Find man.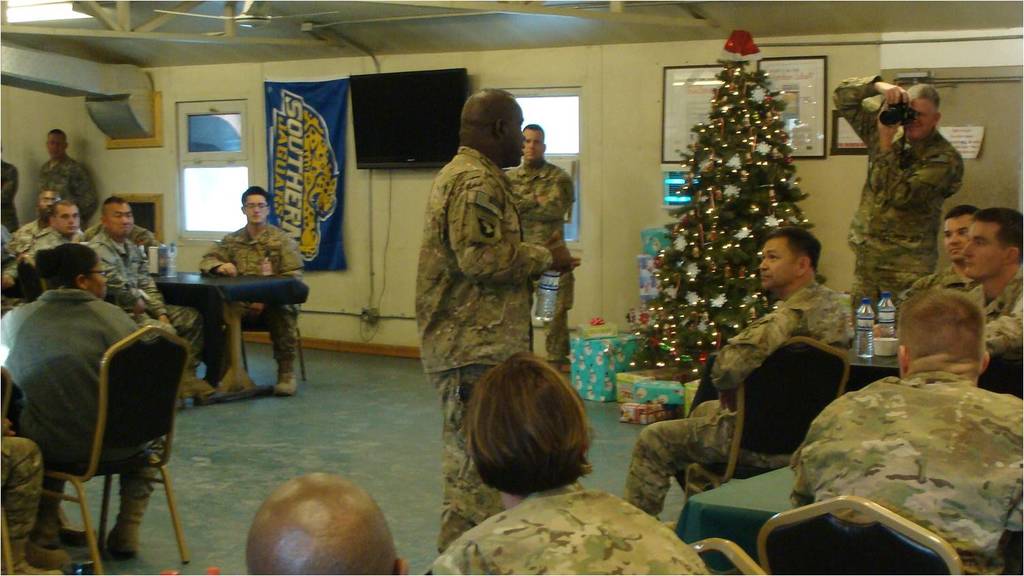
(961,207,1023,372).
